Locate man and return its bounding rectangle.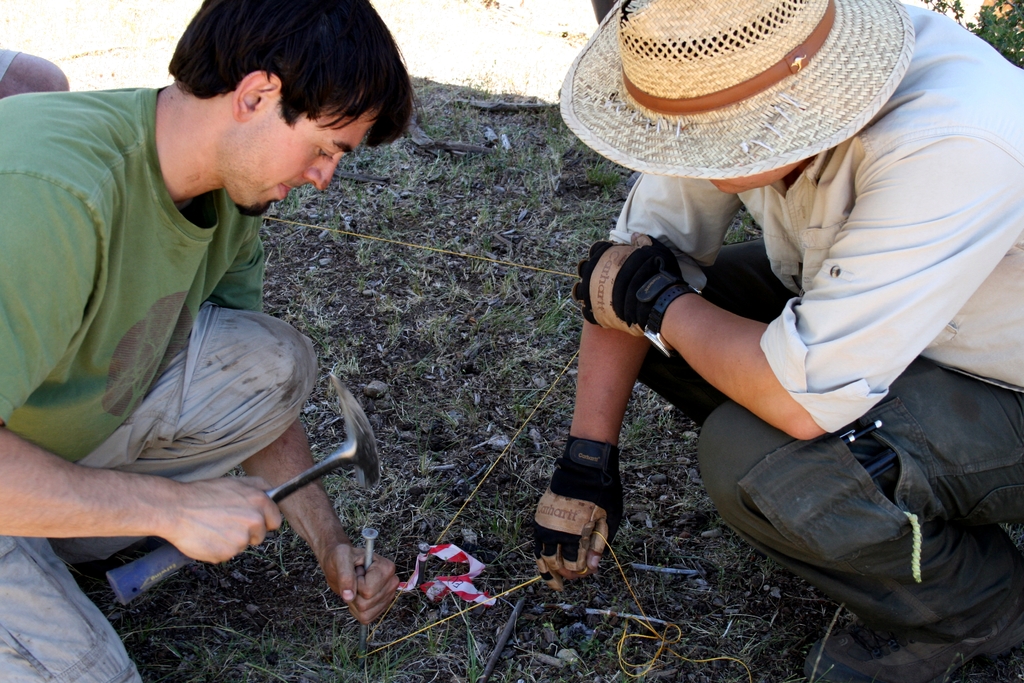
0/7/430/653.
